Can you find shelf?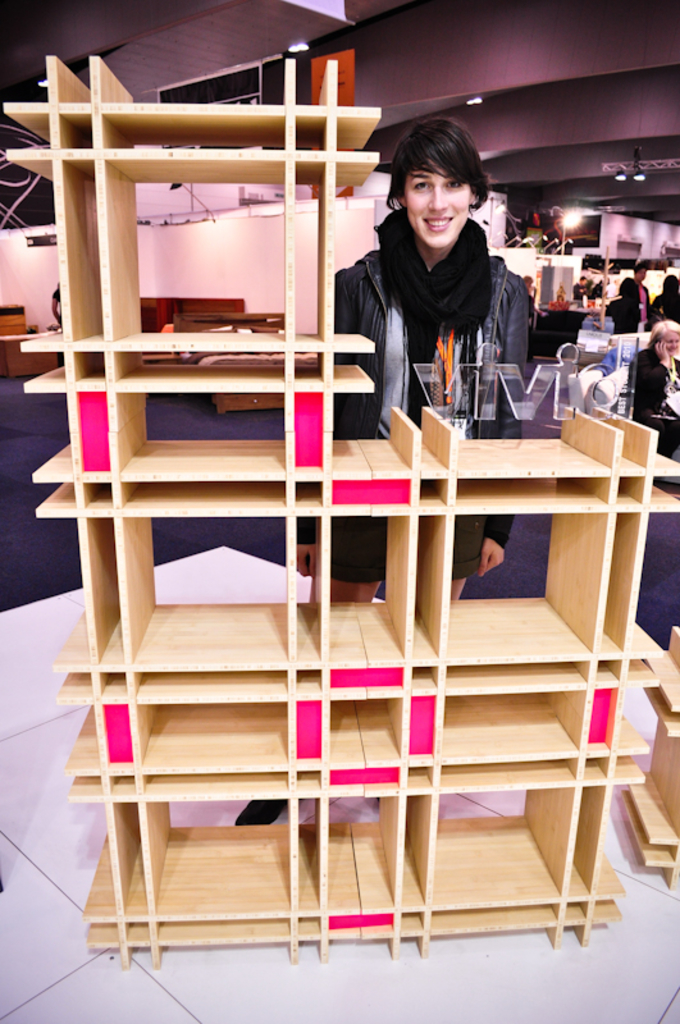
Yes, bounding box: (141, 799, 291, 915).
